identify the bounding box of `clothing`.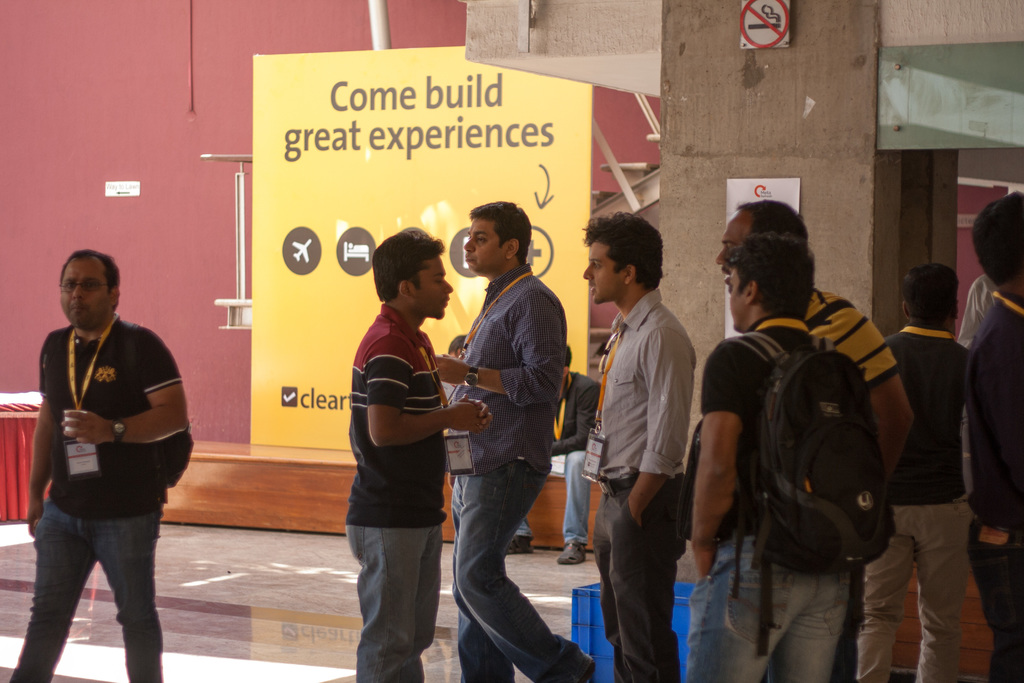
bbox=[518, 370, 607, 541].
